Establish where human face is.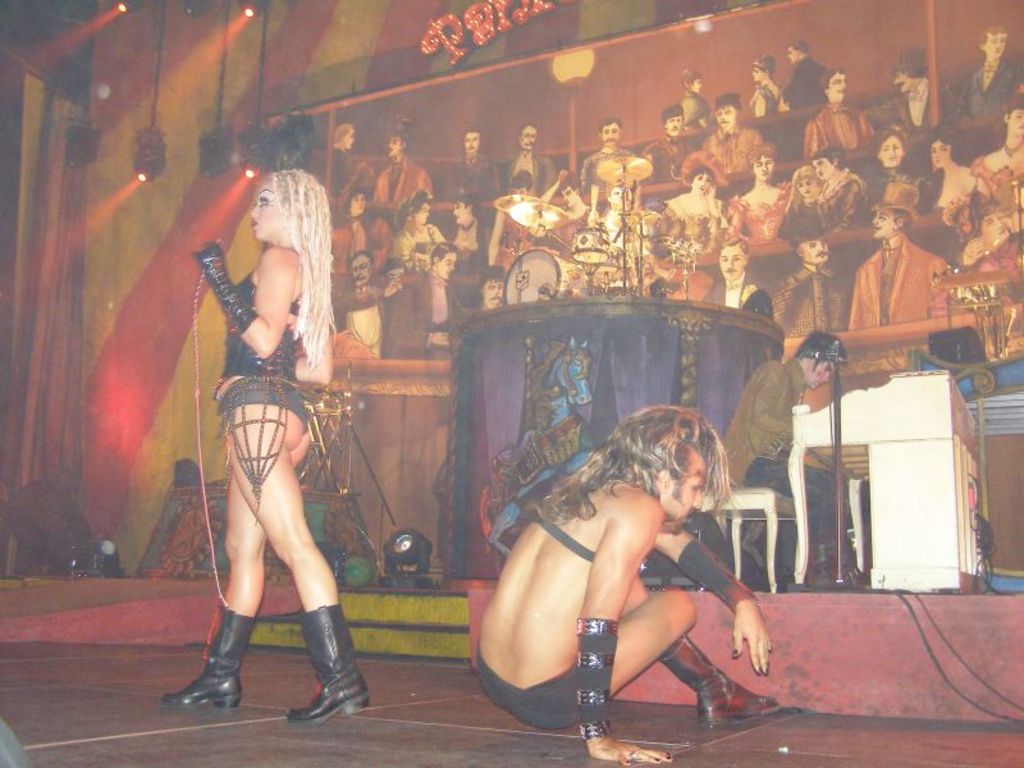
Established at rect(1011, 111, 1023, 138).
